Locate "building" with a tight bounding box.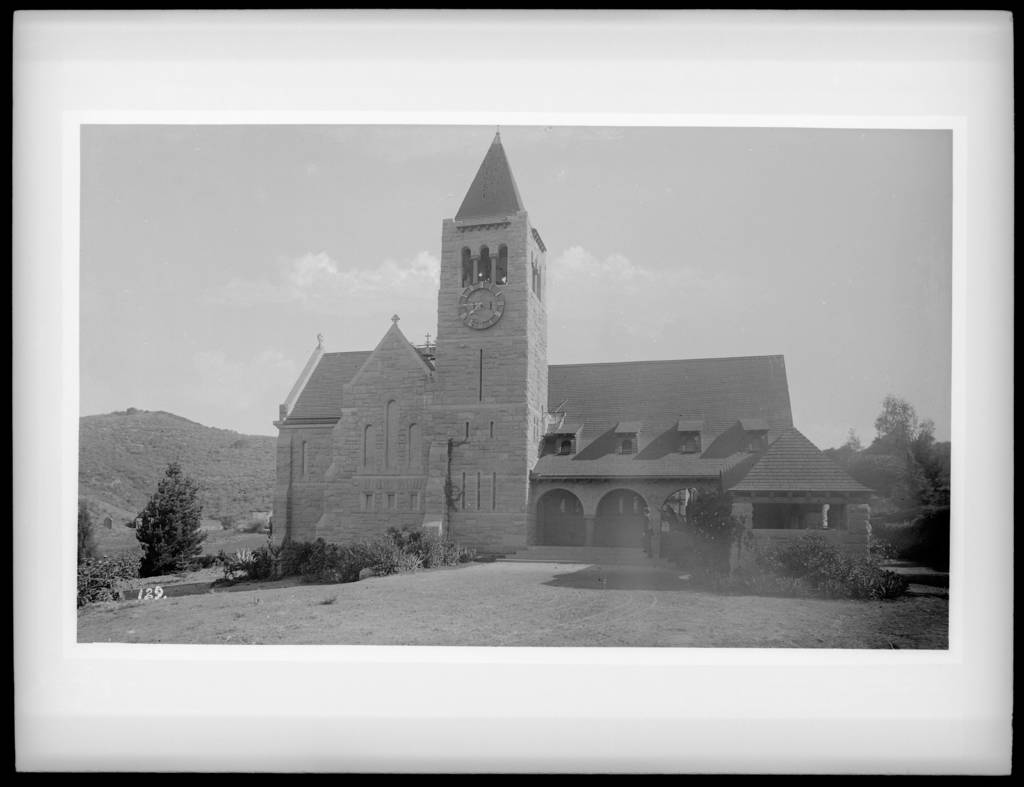
locate(266, 129, 877, 575).
